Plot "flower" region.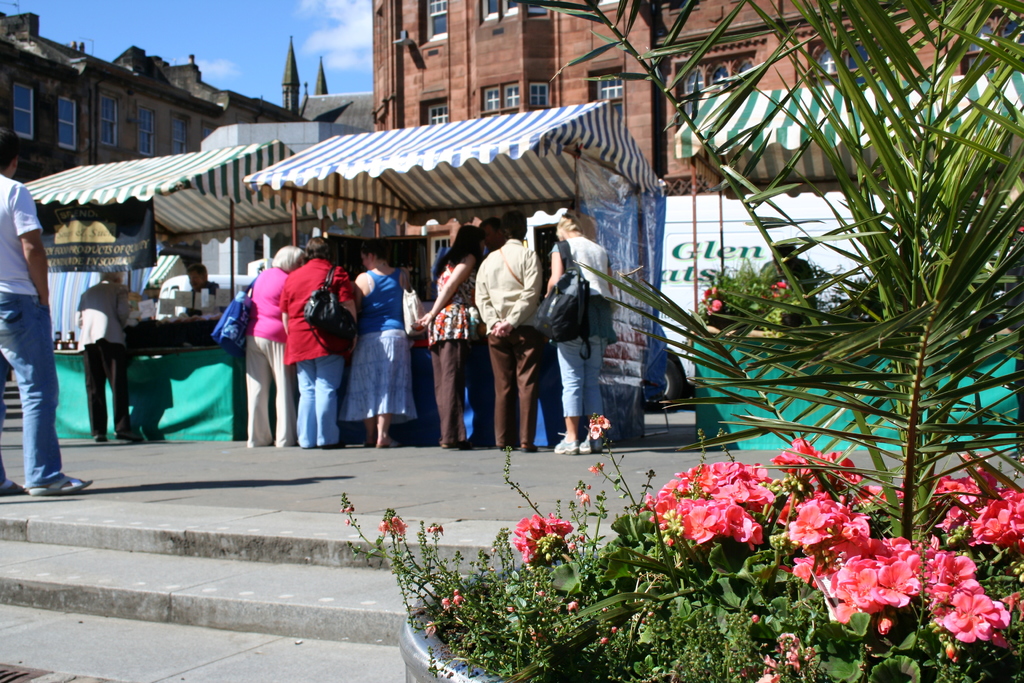
Plotted at bbox(701, 285, 723, 320).
